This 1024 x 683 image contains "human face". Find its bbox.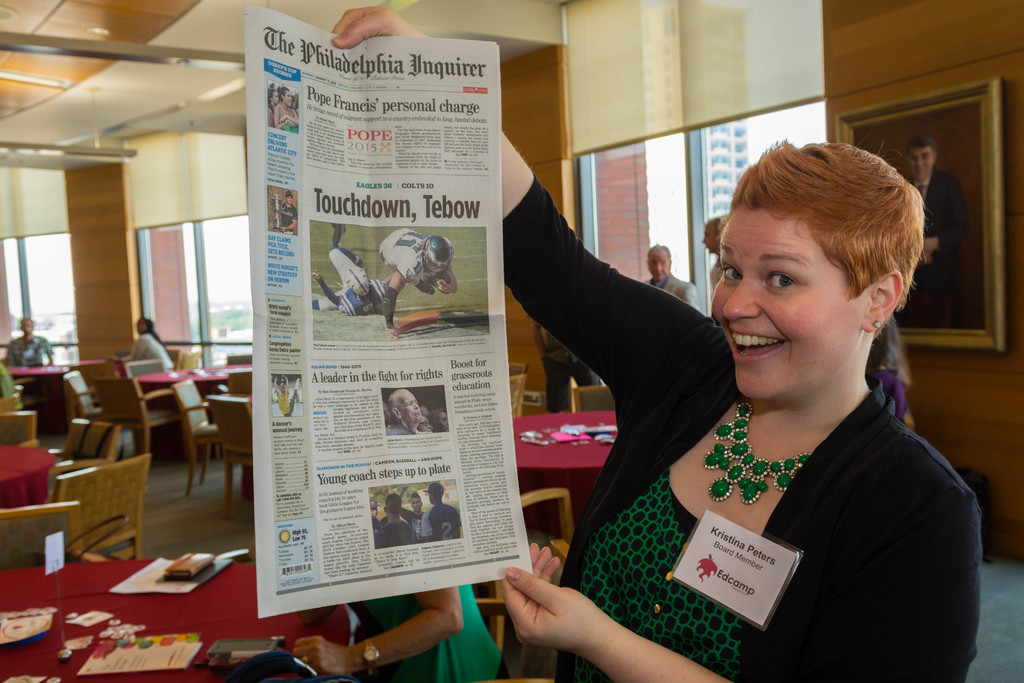
Rect(906, 142, 931, 187).
